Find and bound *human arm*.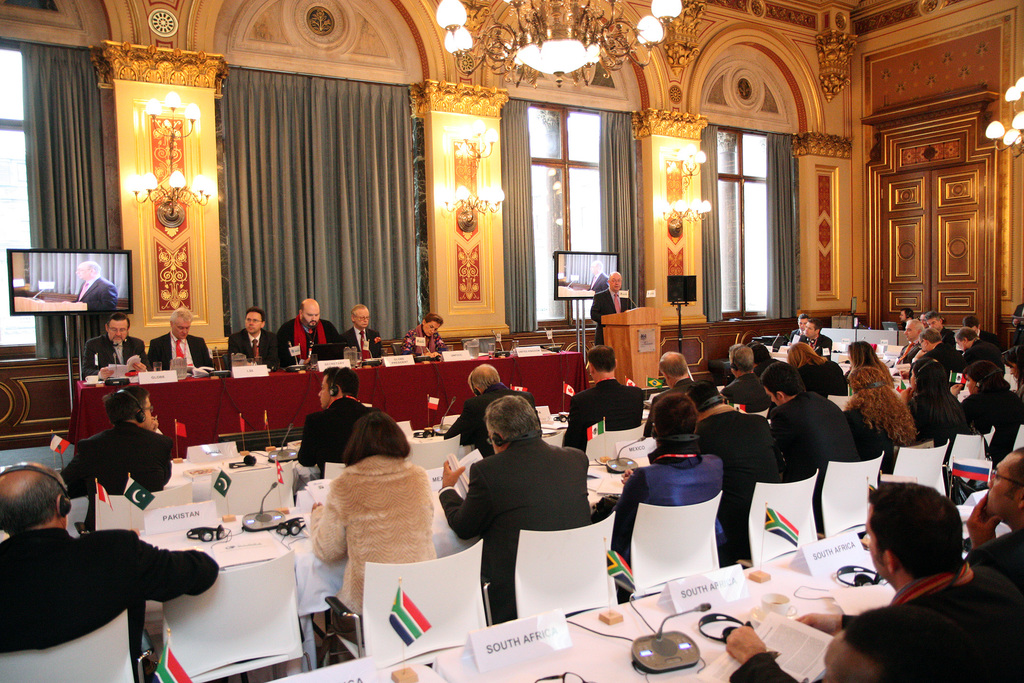
Bound: {"x1": 959, "y1": 486, "x2": 1023, "y2": 575}.
